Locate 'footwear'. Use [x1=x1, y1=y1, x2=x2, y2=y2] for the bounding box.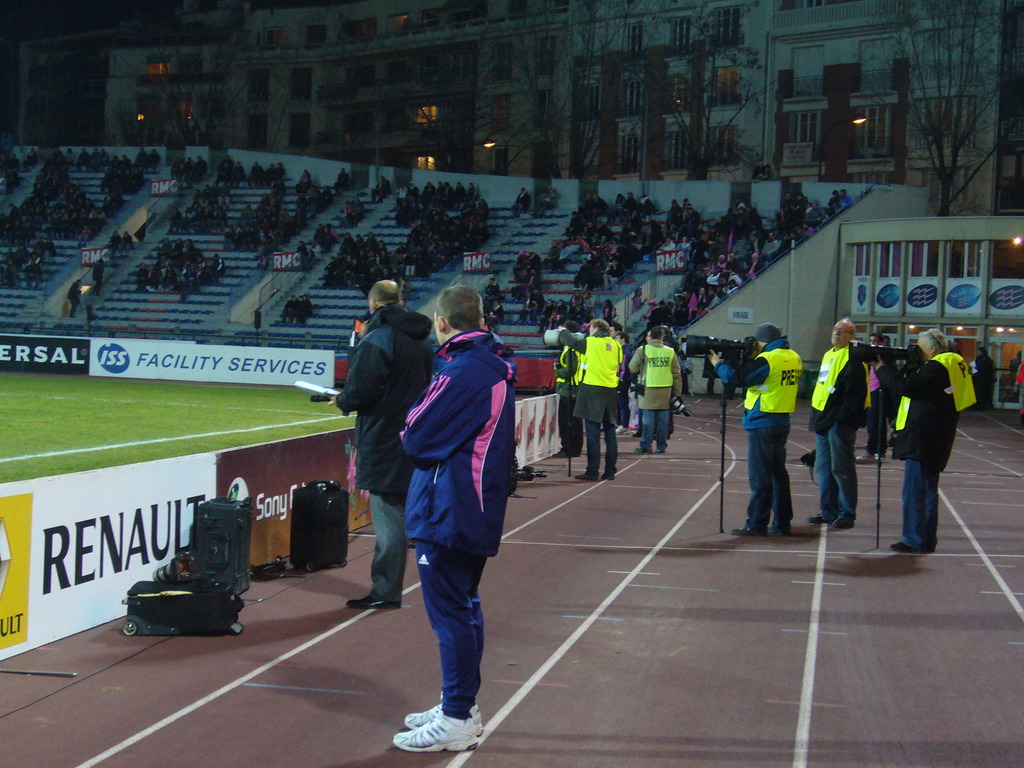
[x1=810, y1=509, x2=830, y2=524].
